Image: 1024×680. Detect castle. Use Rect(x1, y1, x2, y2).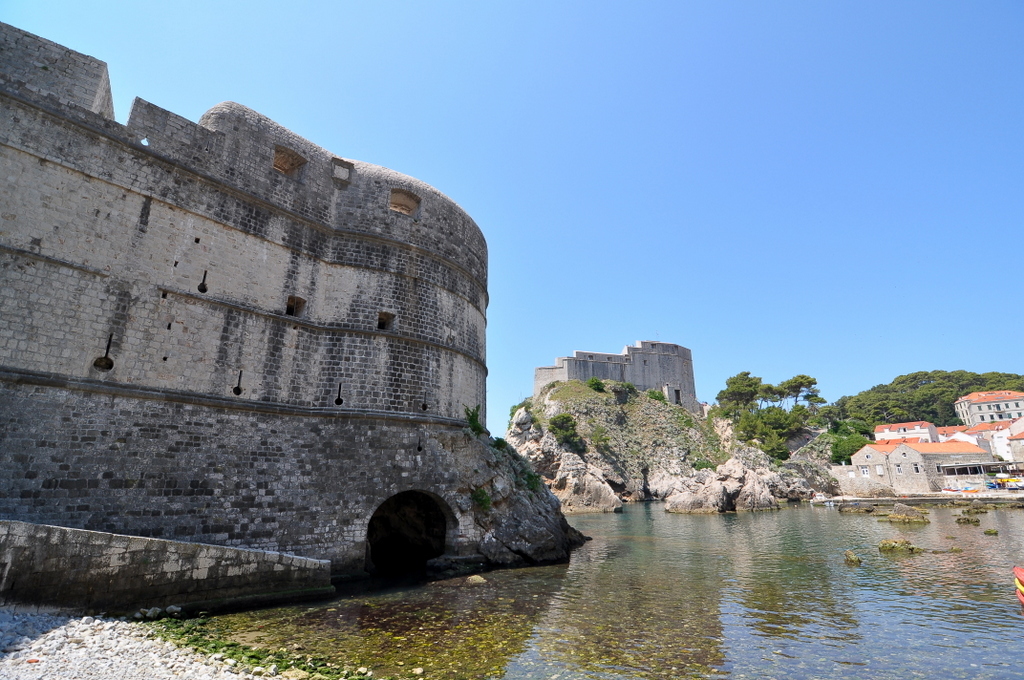
Rect(543, 339, 703, 413).
